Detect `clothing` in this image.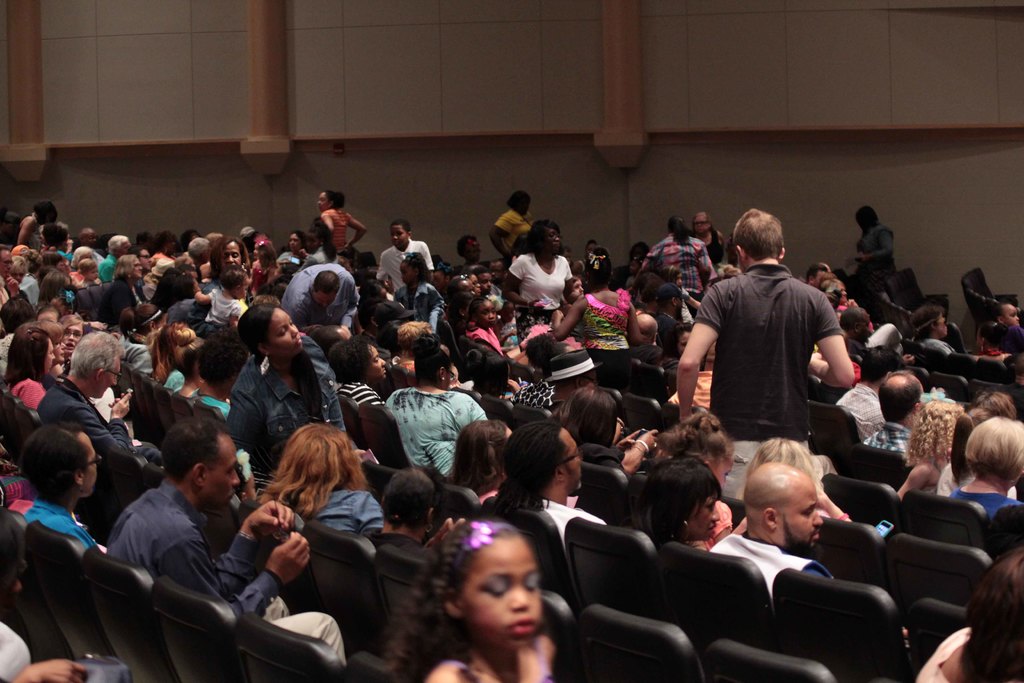
Detection: (left=38, top=378, right=138, bottom=454).
